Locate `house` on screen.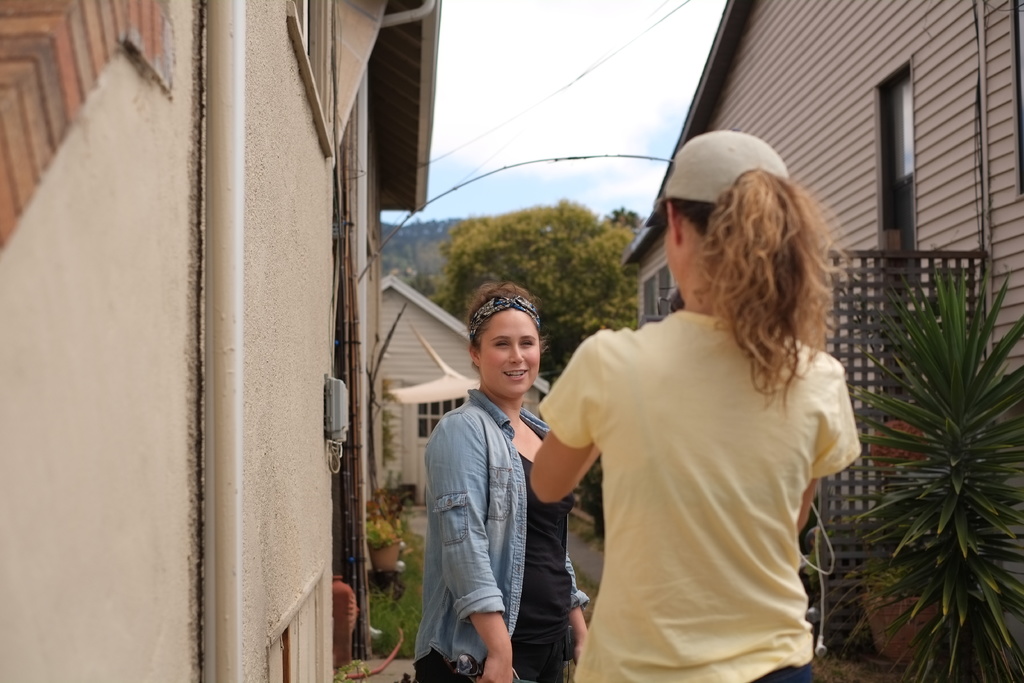
On screen at x1=372 y1=260 x2=552 y2=563.
